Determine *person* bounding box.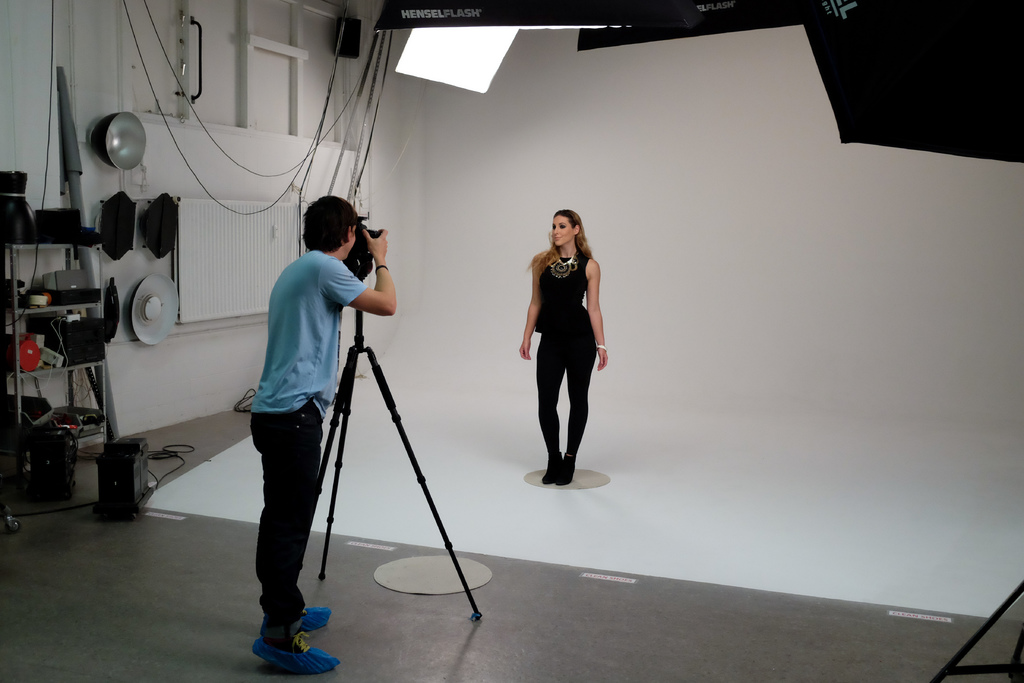
Determined: detection(241, 189, 395, 676).
